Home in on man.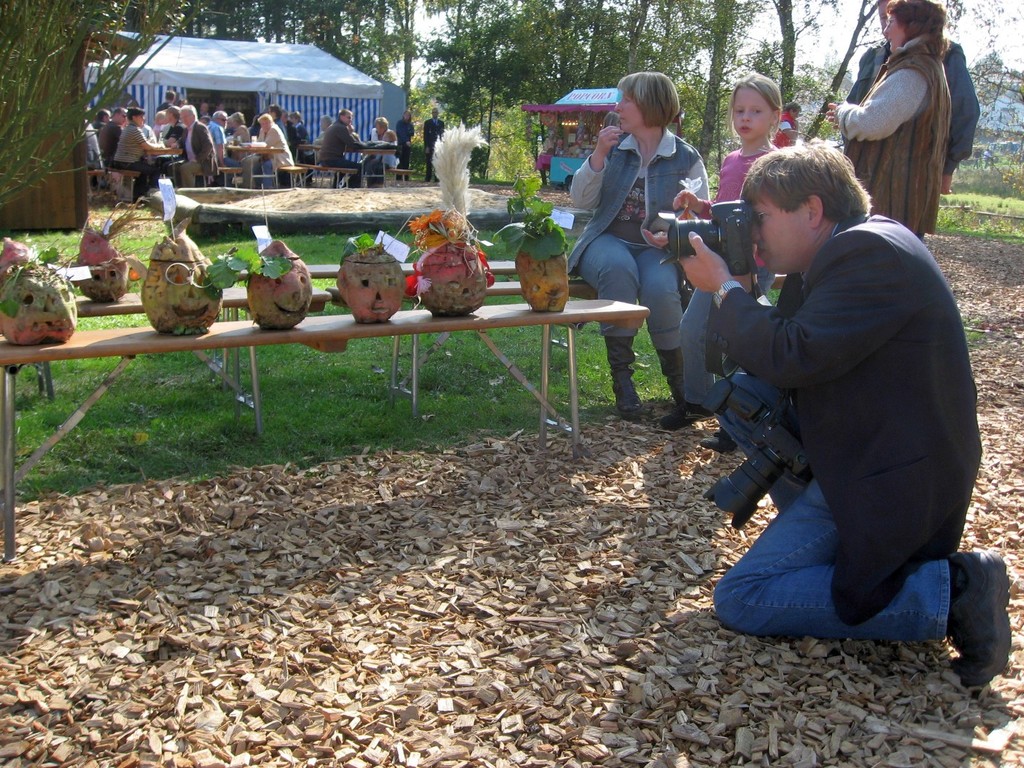
Homed in at {"left": 112, "top": 107, "right": 159, "bottom": 199}.
